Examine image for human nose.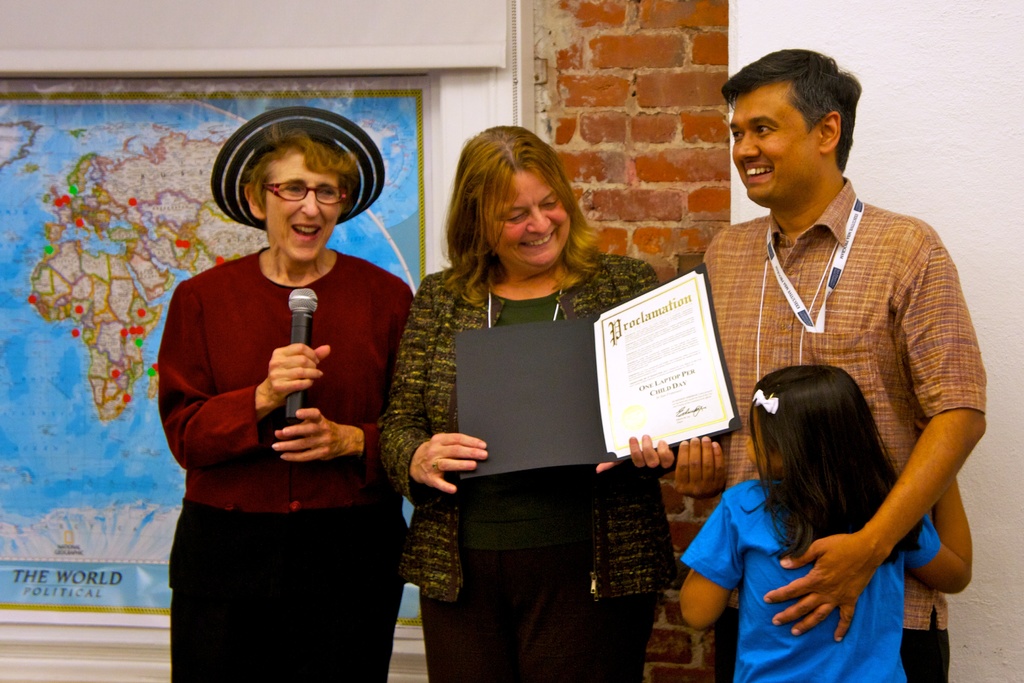
Examination result: bbox(299, 179, 317, 217).
